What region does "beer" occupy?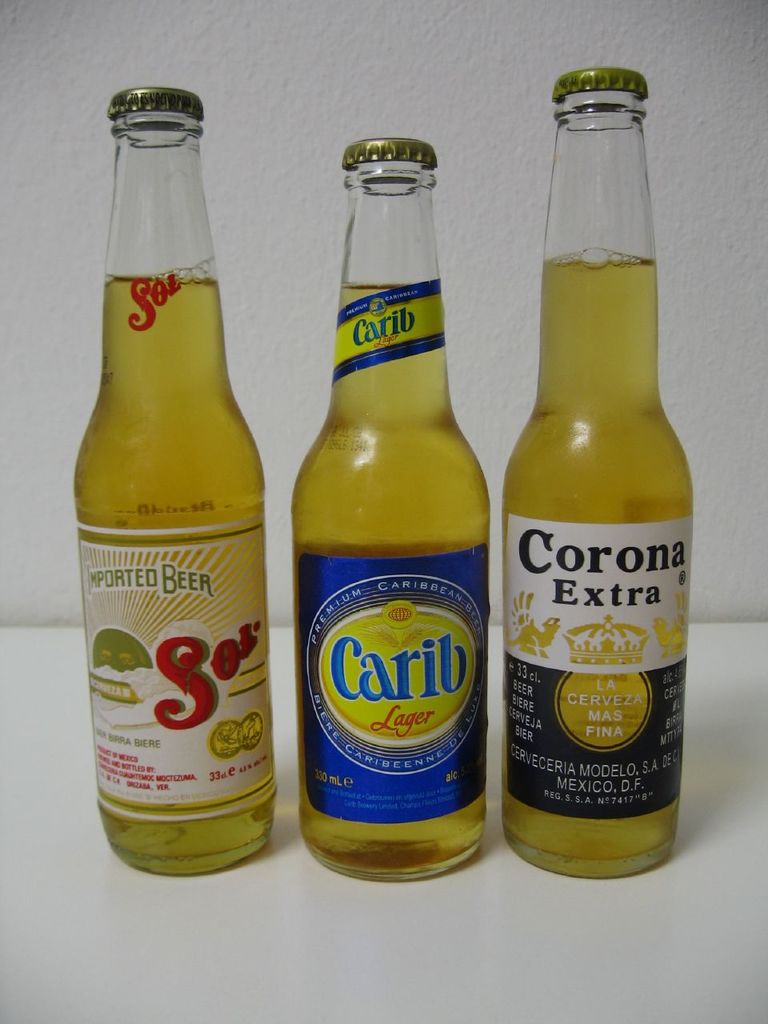
left=304, top=135, right=480, bottom=885.
